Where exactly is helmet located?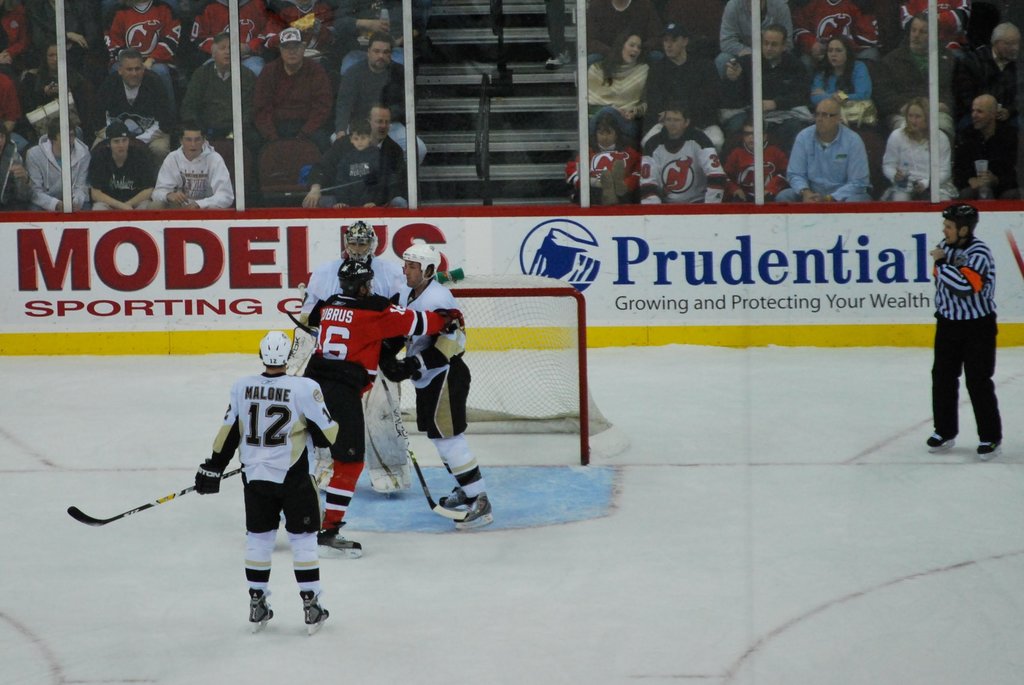
Its bounding box is bbox=[335, 260, 374, 296].
